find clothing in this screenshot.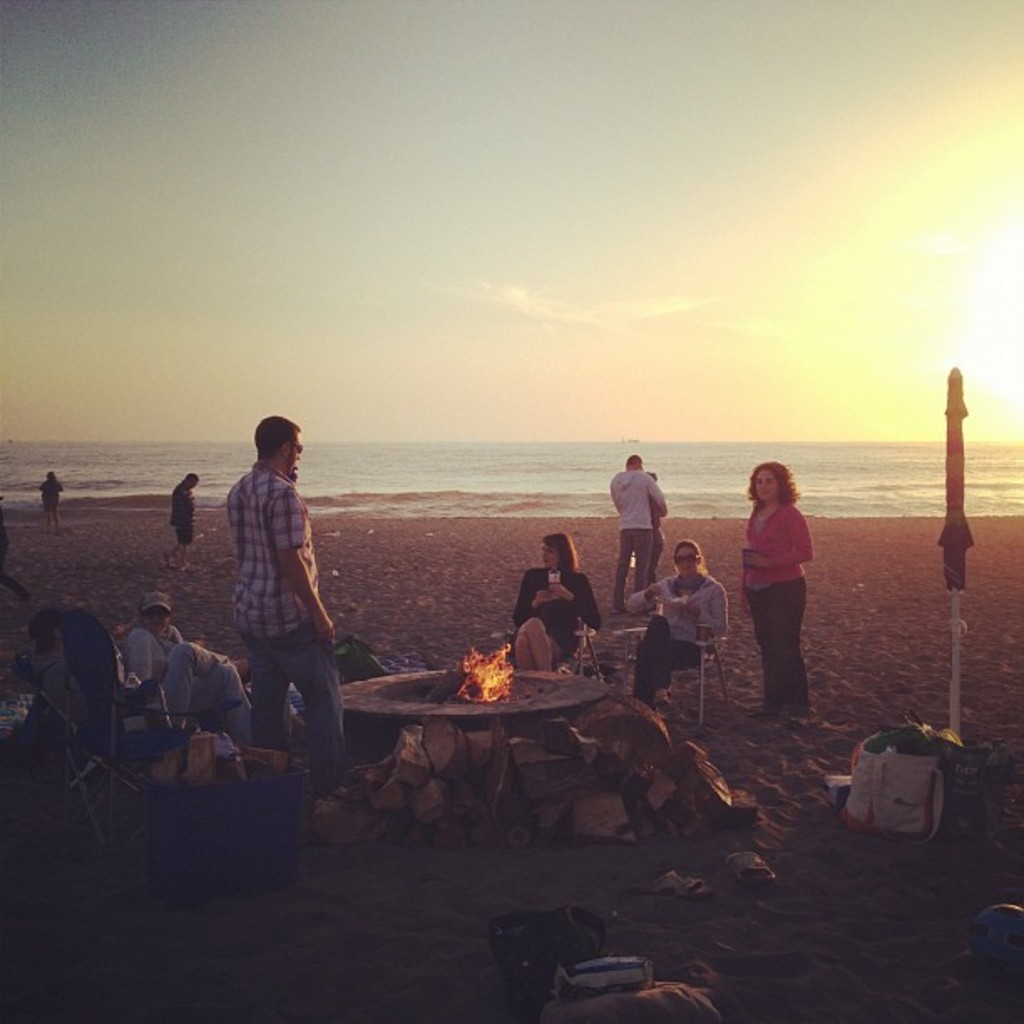
The bounding box for clothing is Rect(502, 557, 599, 674).
